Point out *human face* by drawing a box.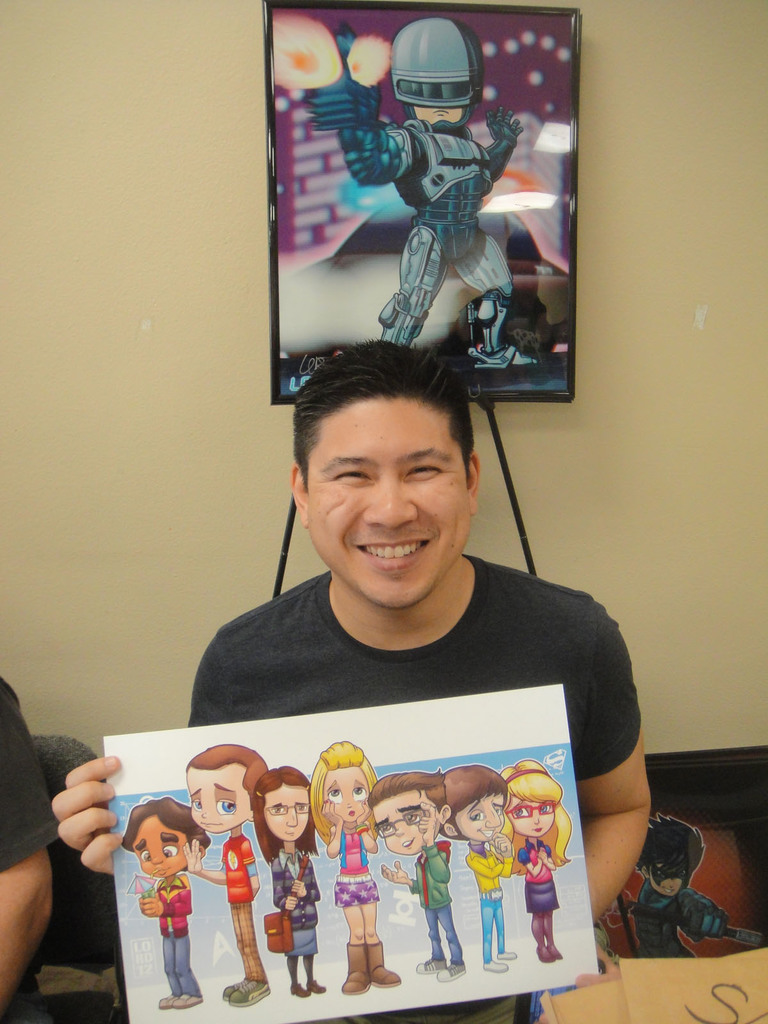
left=292, top=375, right=495, bottom=601.
